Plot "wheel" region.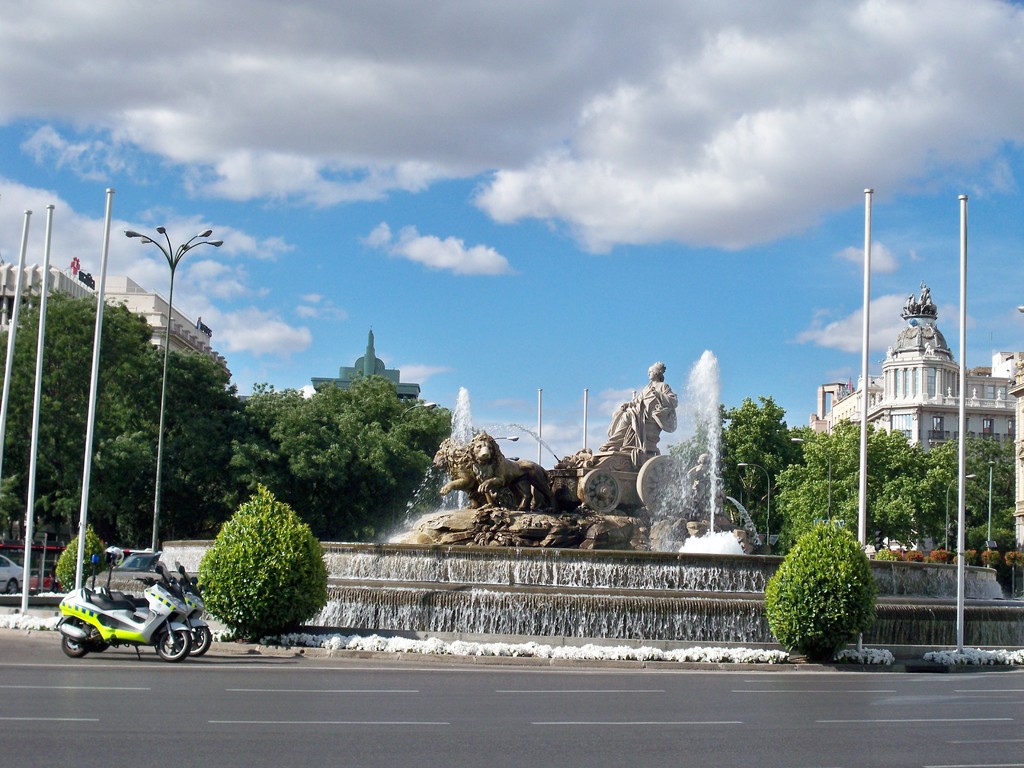
Plotted at box=[62, 621, 86, 657].
